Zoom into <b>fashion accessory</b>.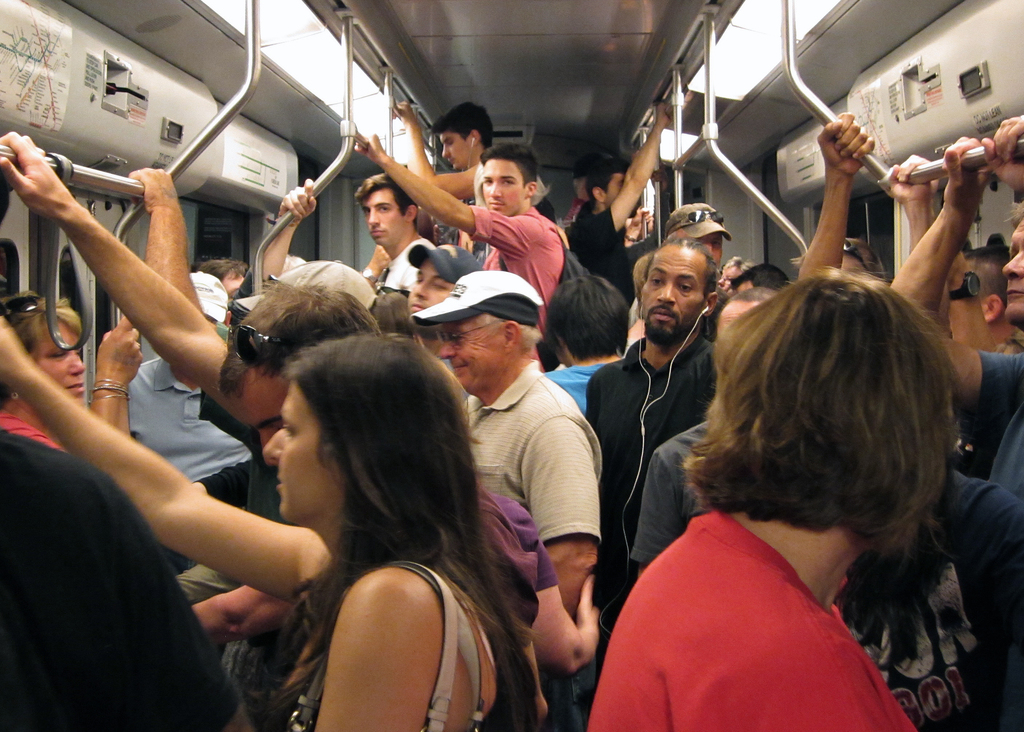
Zoom target: [845, 236, 870, 273].
